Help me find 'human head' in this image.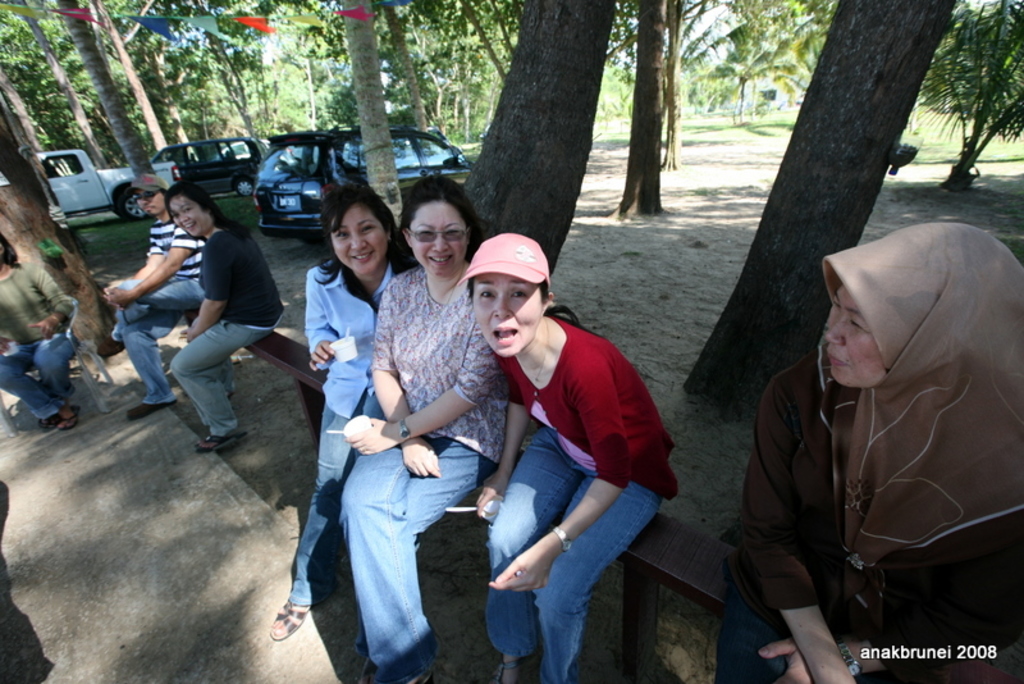
Found it: (left=822, top=218, right=1023, bottom=387).
